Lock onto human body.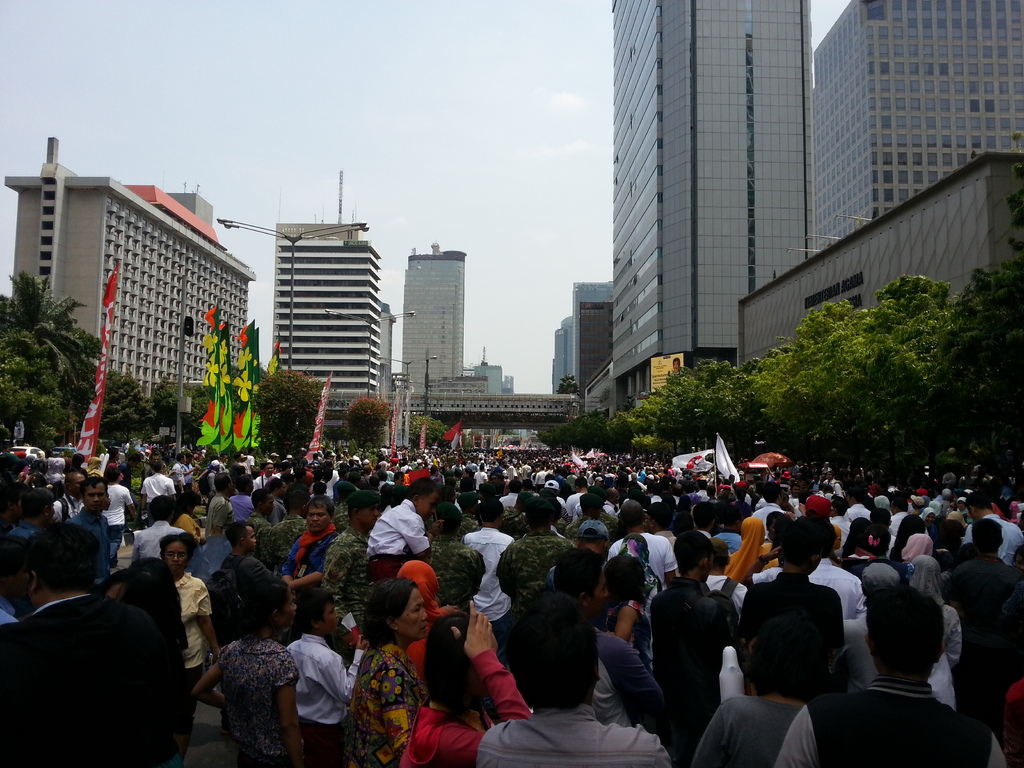
Locked: 228 478 256 535.
